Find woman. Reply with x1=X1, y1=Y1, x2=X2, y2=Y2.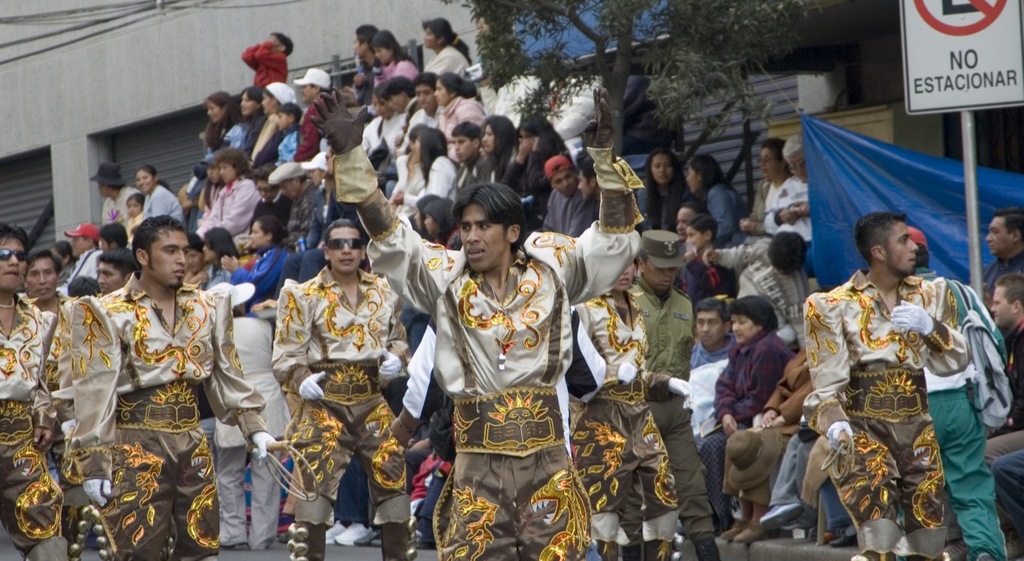
x1=198, y1=228, x2=241, y2=291.
